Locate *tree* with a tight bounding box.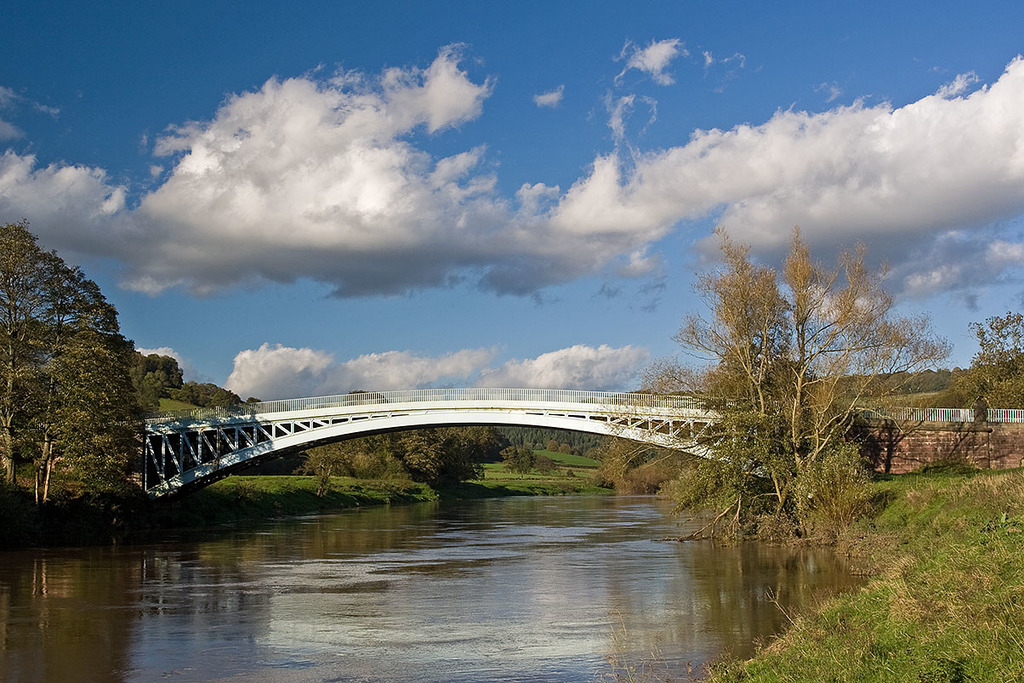
(38, 253, 139, 492).
